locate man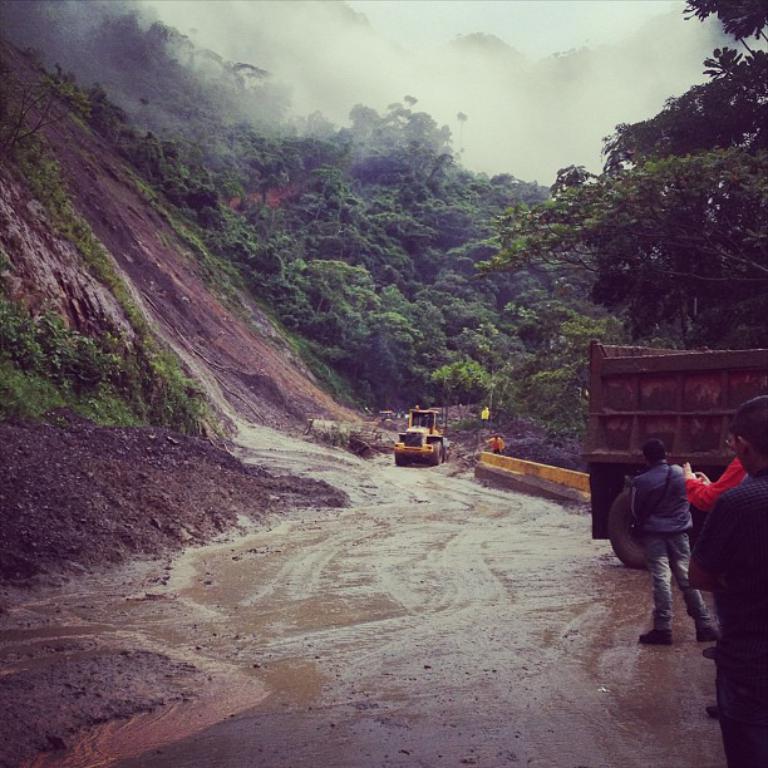
688, 399, 767, 767
